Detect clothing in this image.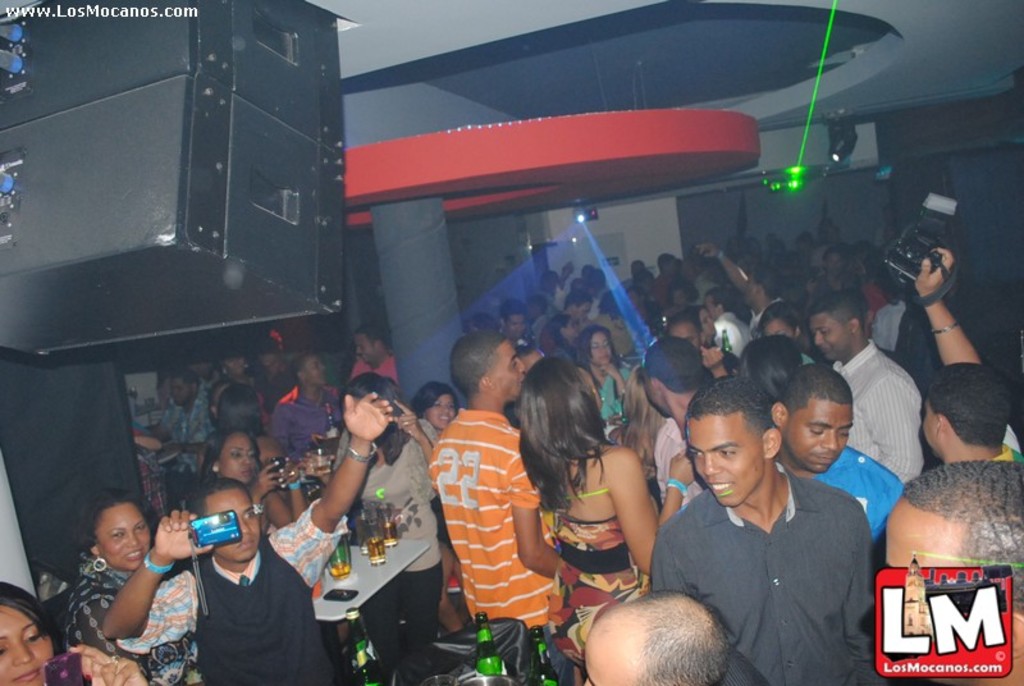
Detection: <bbox>412, 399, 582, 644</bbox>.
